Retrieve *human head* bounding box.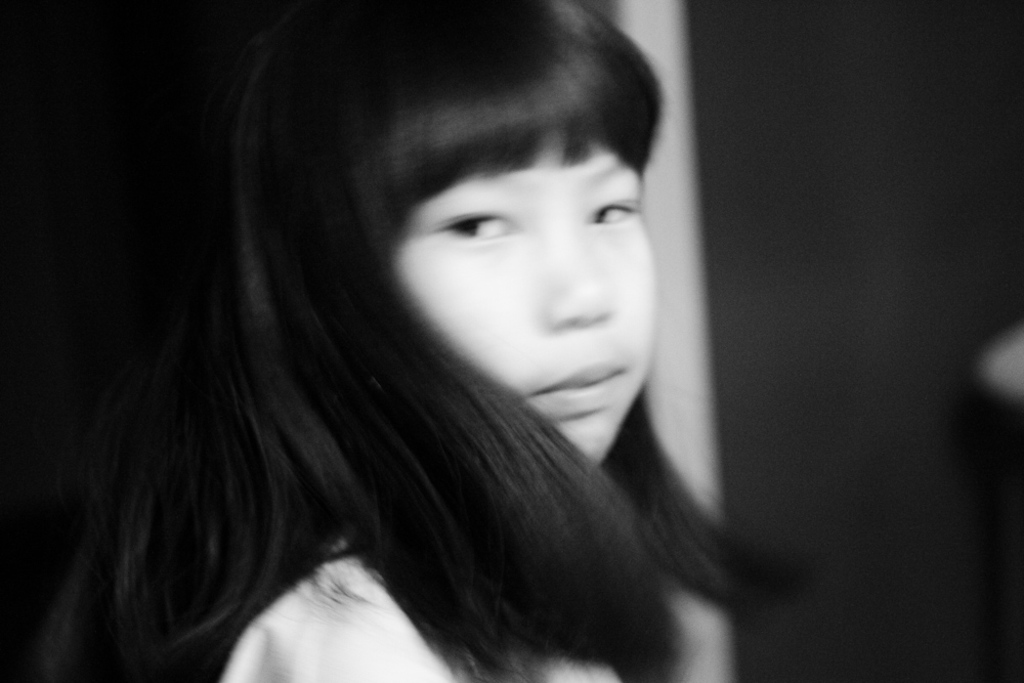
Bounding box: crop(99, 10, 713, 564).
